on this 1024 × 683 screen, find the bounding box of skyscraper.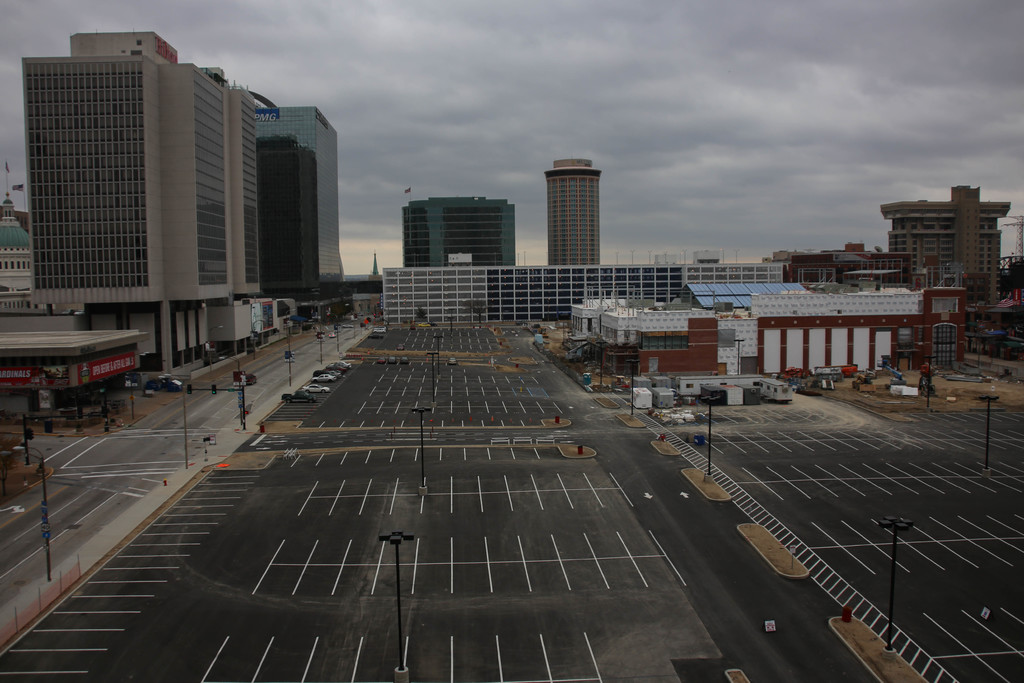
Bounding box: {"x1": 247, "y1": 101, "x2": 347, "y2": 299}.
